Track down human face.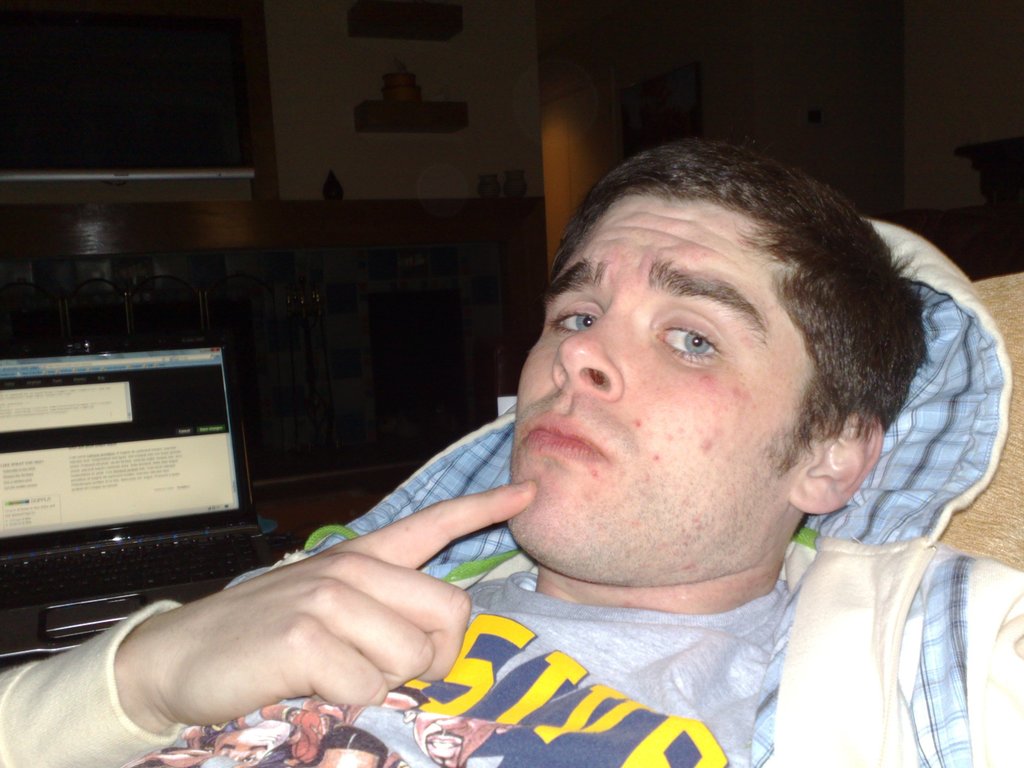
Tracked to (left=505, top=200, right=789, bottom=580).
